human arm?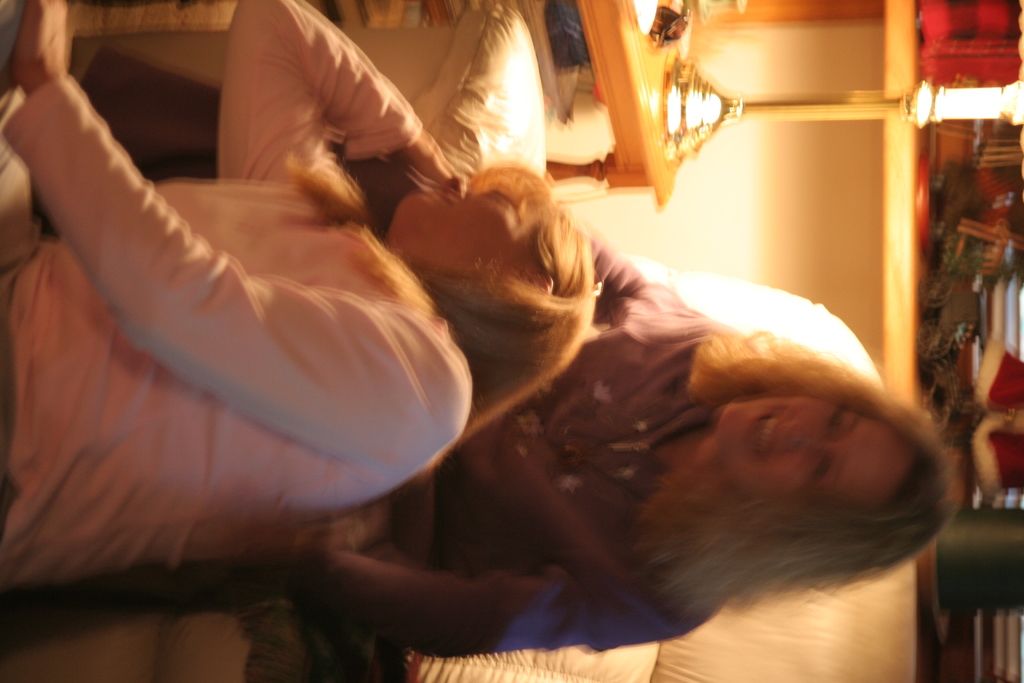
x1=204 y1=0 x2=456 y2=183
